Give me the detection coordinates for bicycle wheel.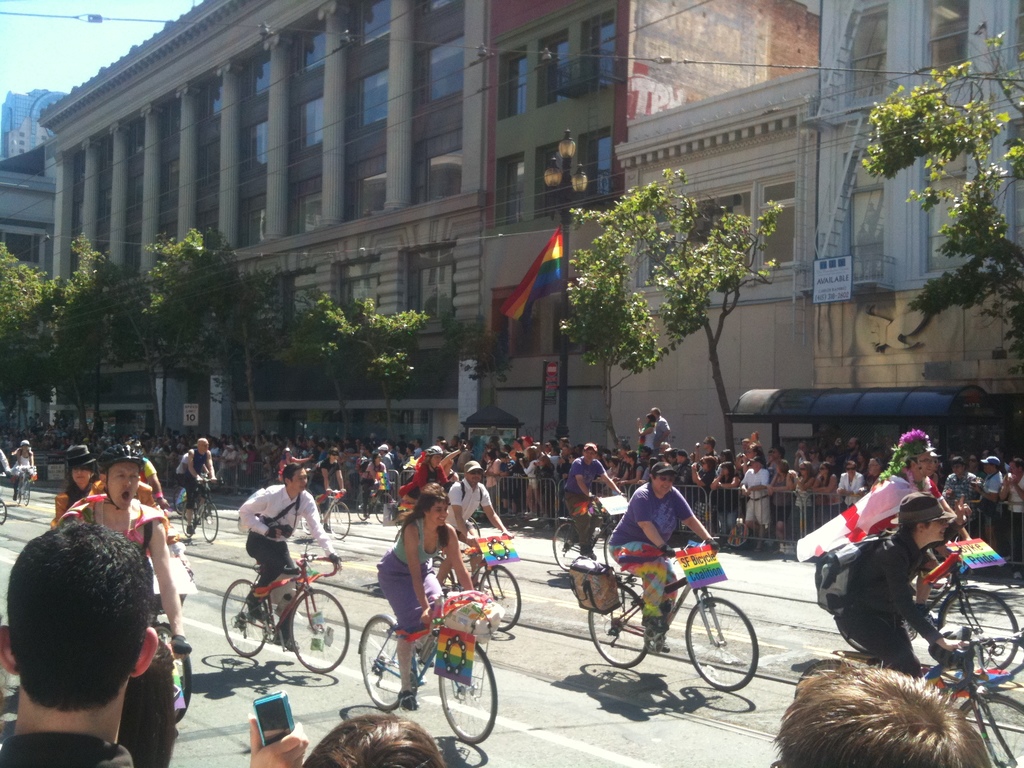
bbox=(438, 637, 497, 744).
